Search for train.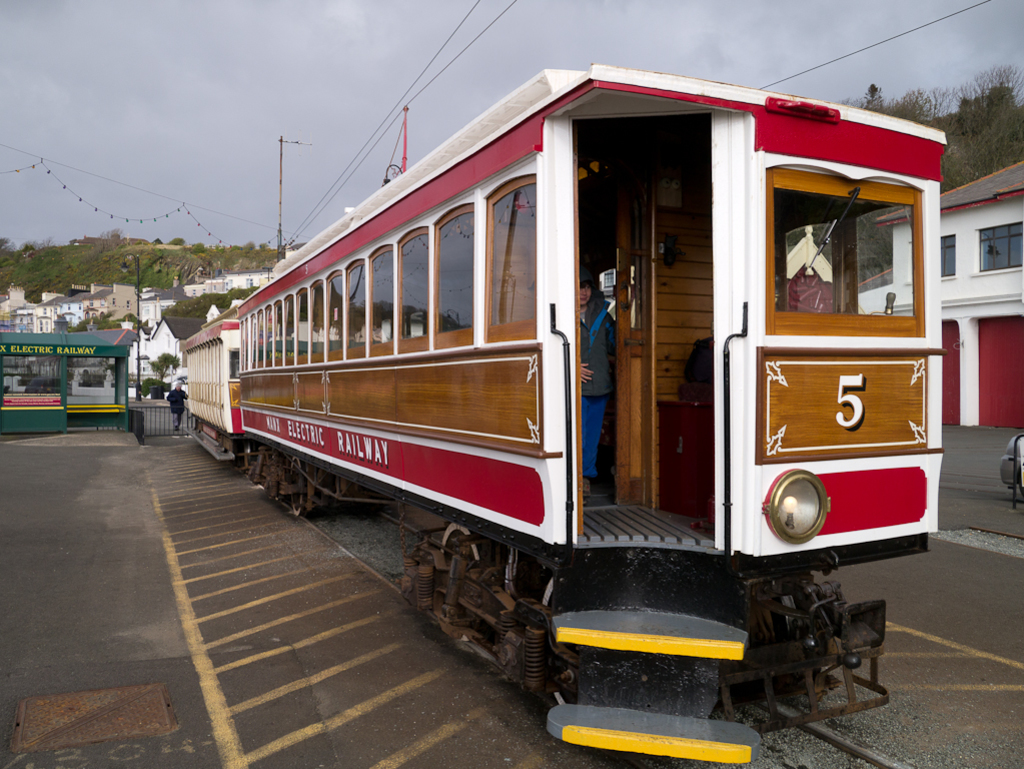
Found at [180,68,947,767].
